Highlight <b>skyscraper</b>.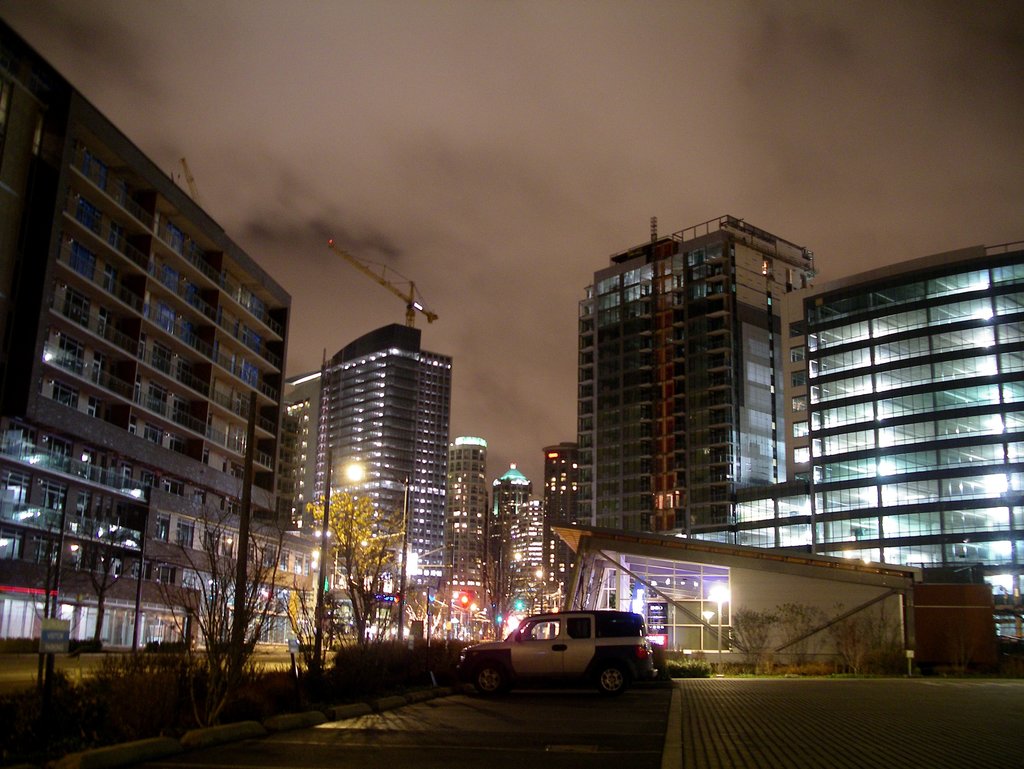
Highlighted region: 572/214/811/531.
